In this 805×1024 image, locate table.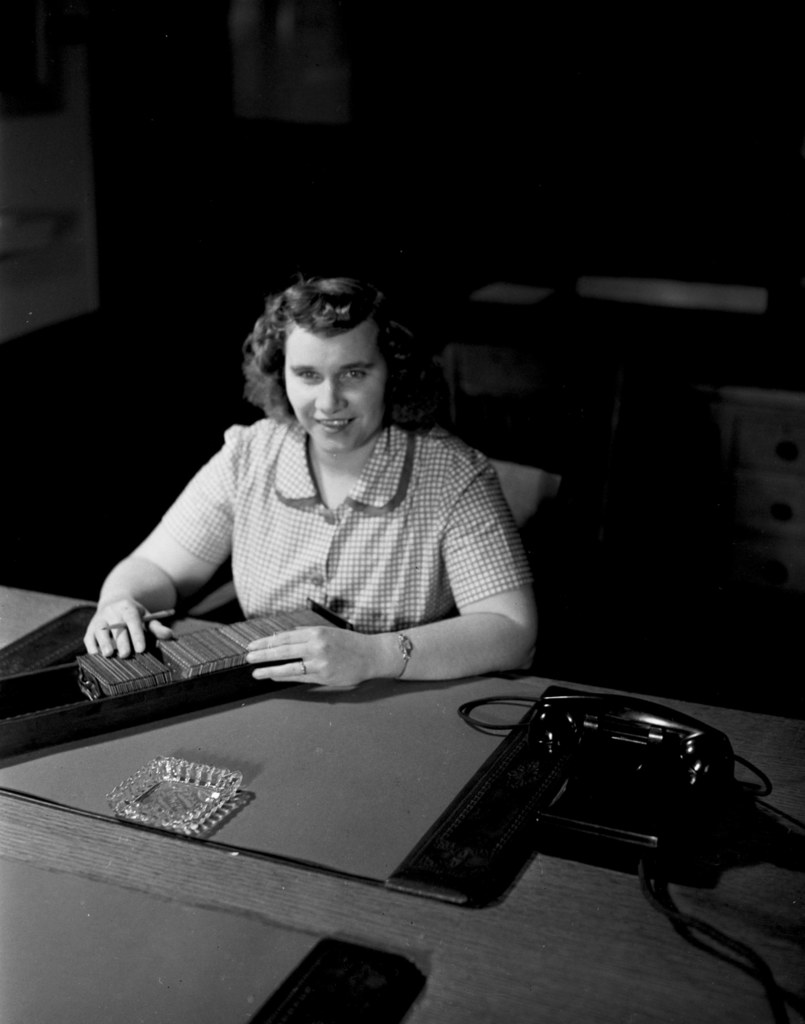
Bounding box: box(0, 603, 786, 918).
